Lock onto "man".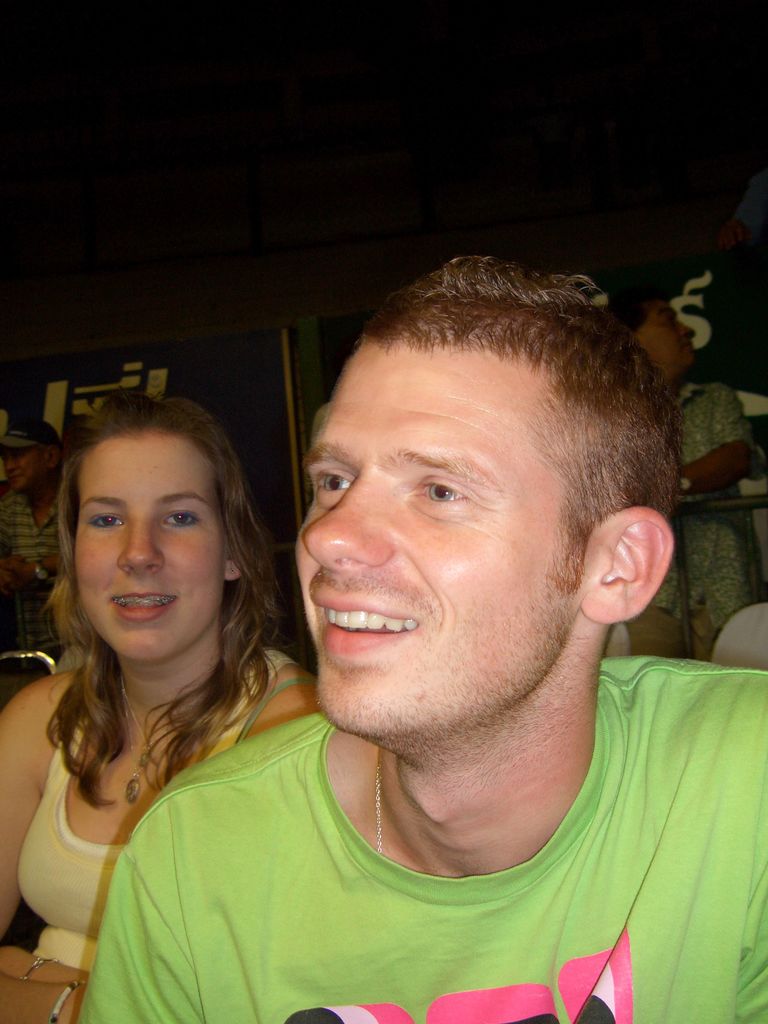
Locked: x1=6 y1=417 x2=71 y2=662.
